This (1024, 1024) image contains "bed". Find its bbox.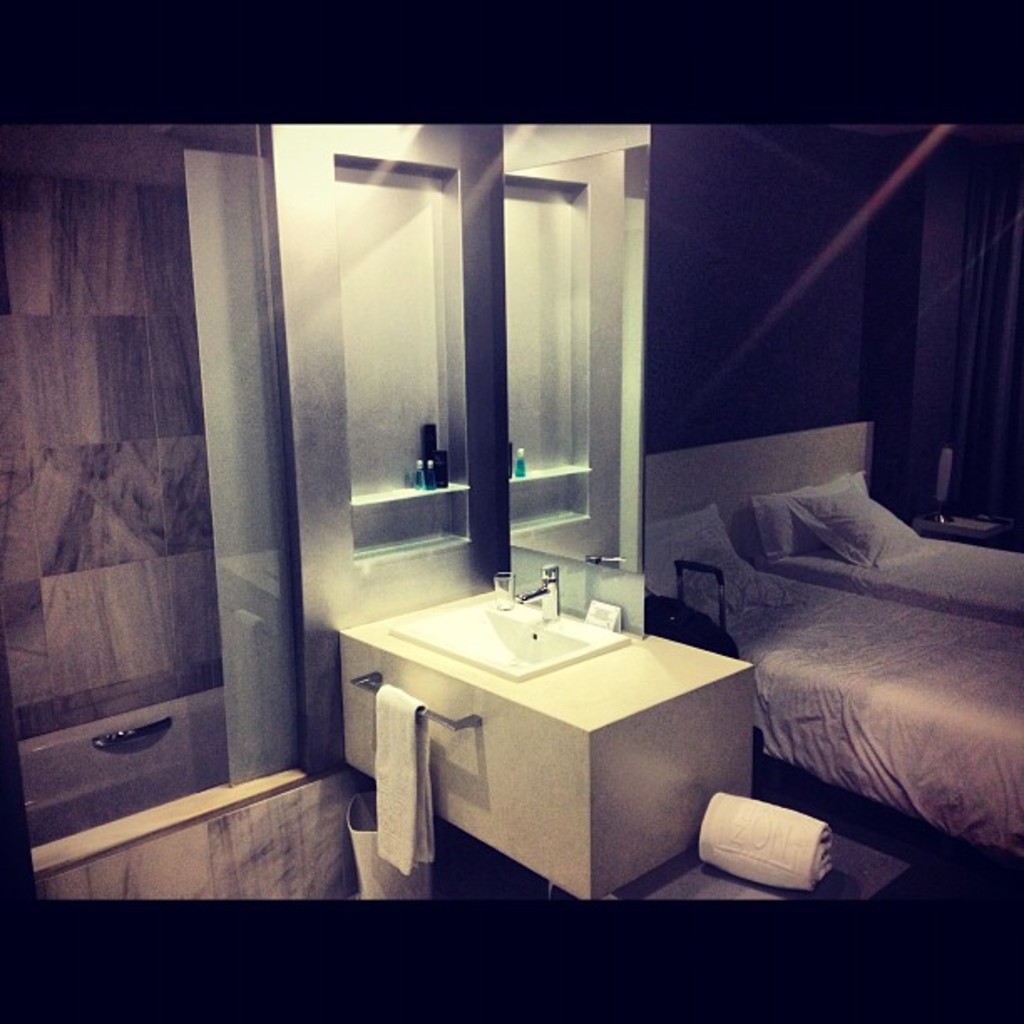
<region>708, 407, 994, 942</region>.
